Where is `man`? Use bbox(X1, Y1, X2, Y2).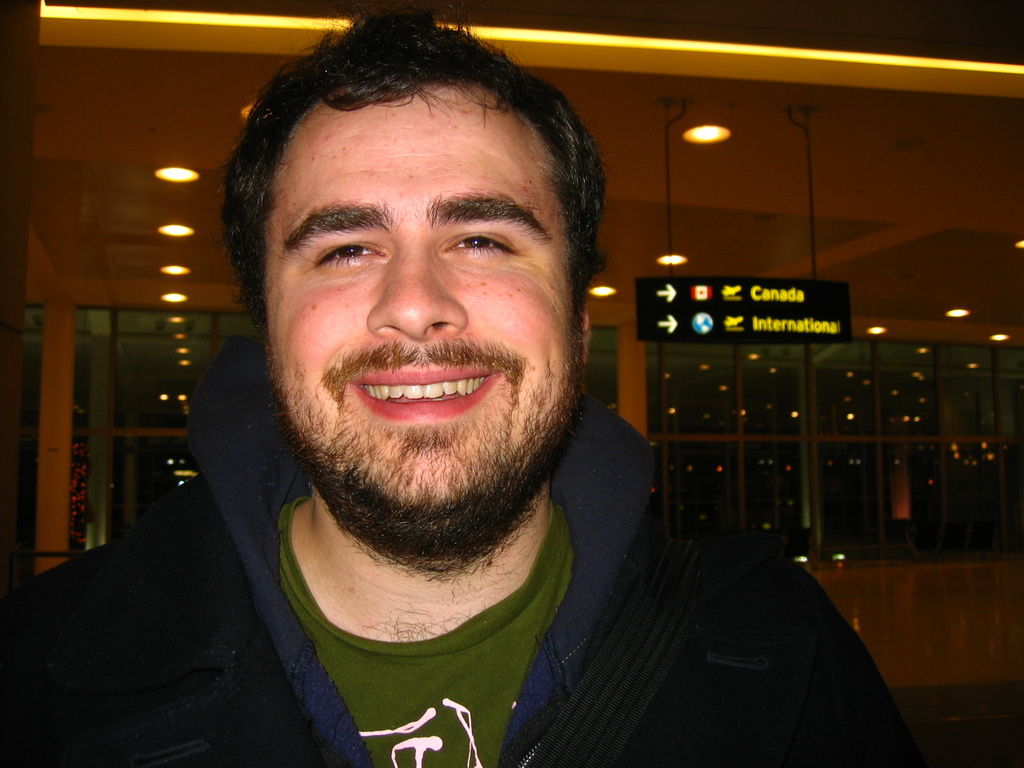
bbox(0, 11, 911, 767).
